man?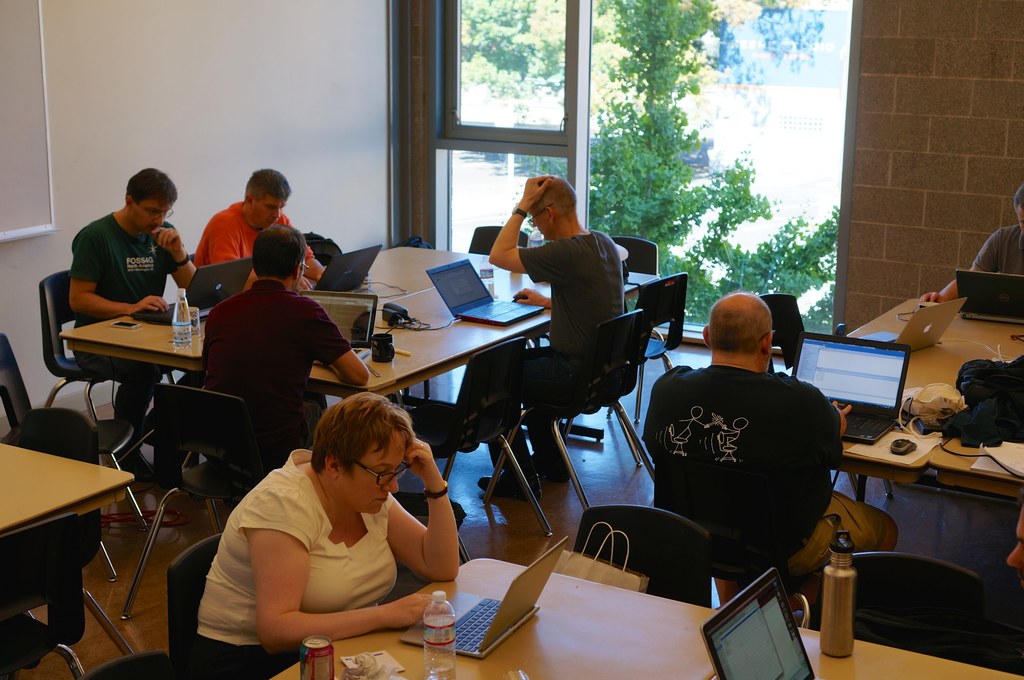
box(639, 292, 896, 586)
